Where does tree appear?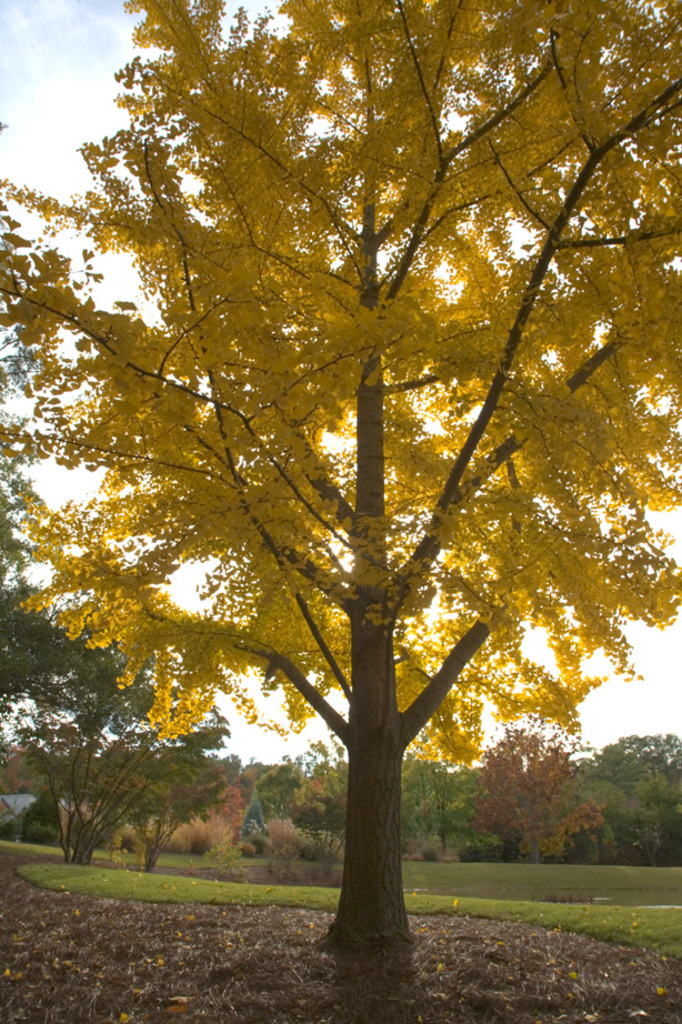
Appears at <bbox>32, 625, 228, 863</bbox>.
